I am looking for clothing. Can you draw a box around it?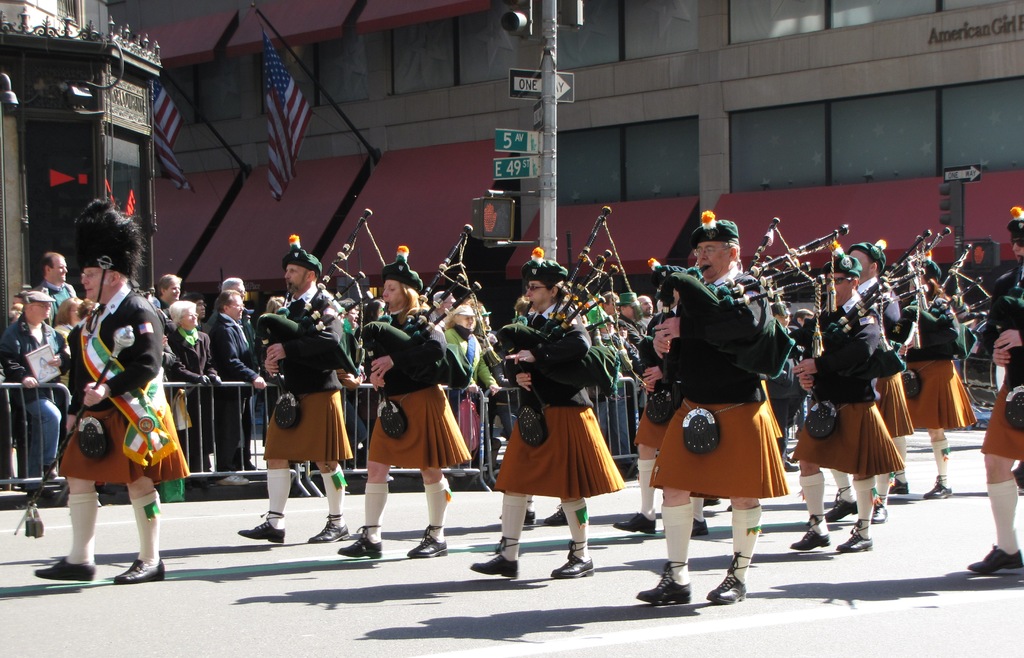
Sure, the bounding box is BBox(659, 261, 803, 518).
